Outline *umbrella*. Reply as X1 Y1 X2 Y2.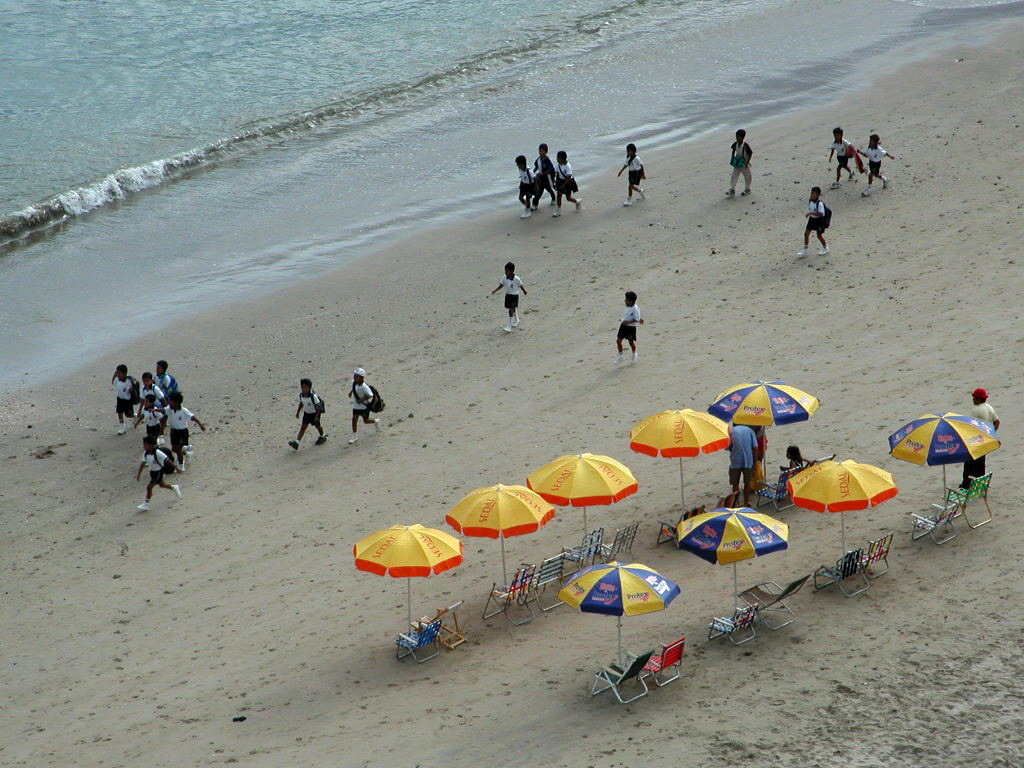
786 459 897 559.
